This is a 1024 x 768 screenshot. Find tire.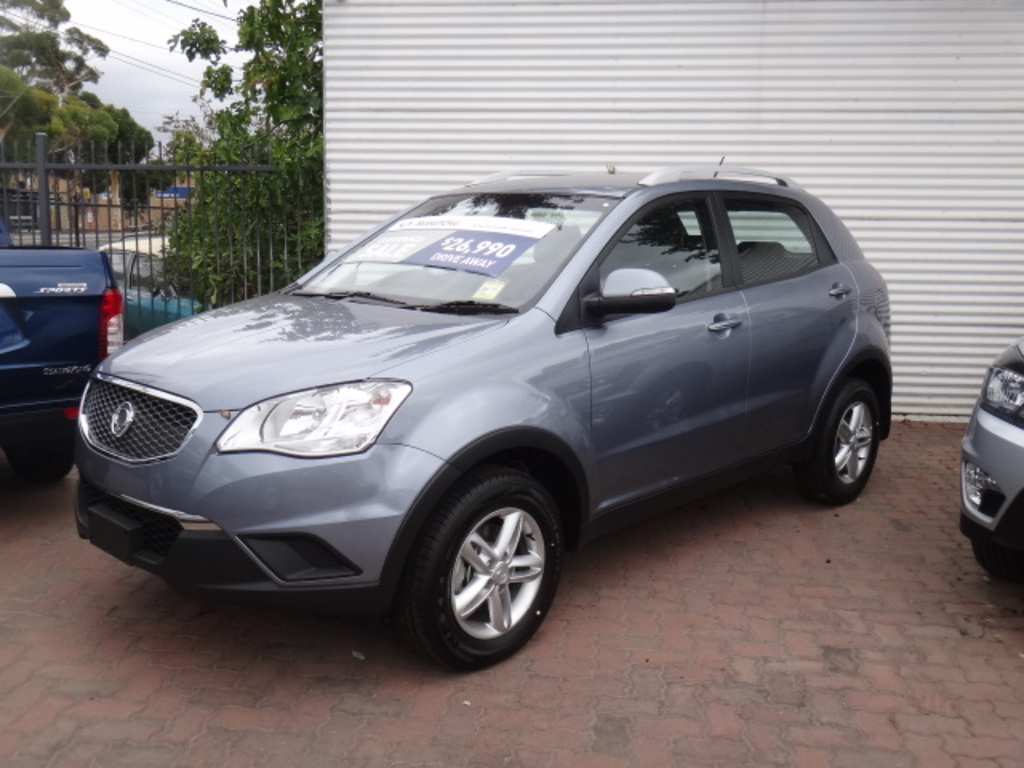
Bounding box: (794,376,878,506).
